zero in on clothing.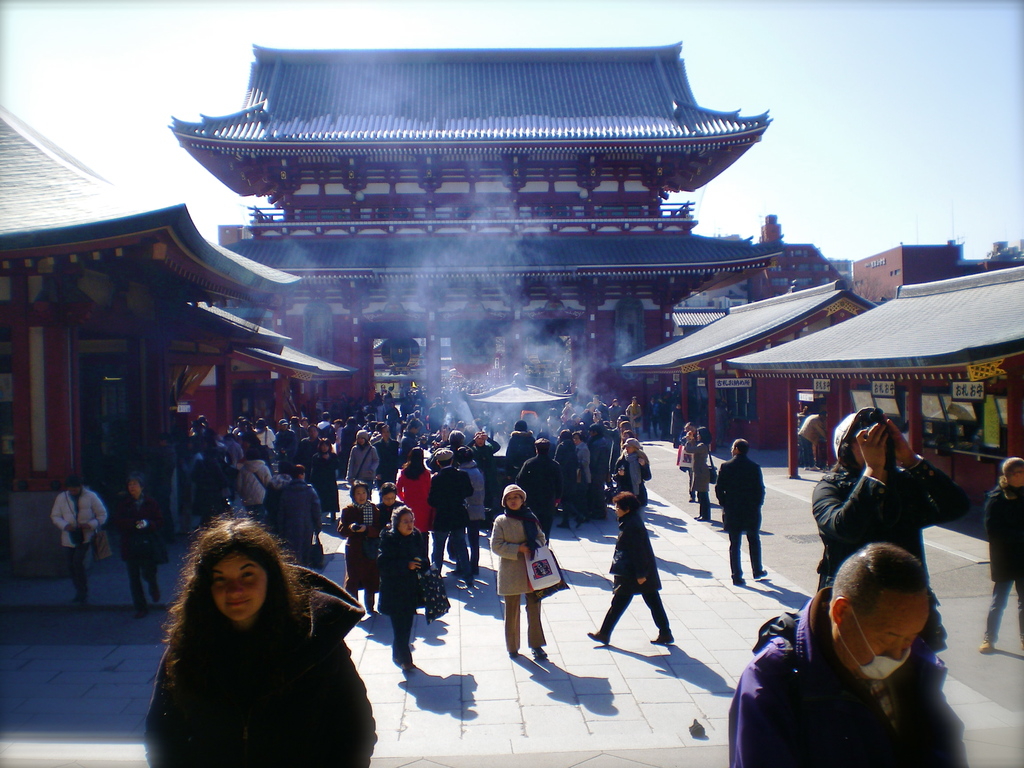
Zeroed in: 344 442 378 492.
